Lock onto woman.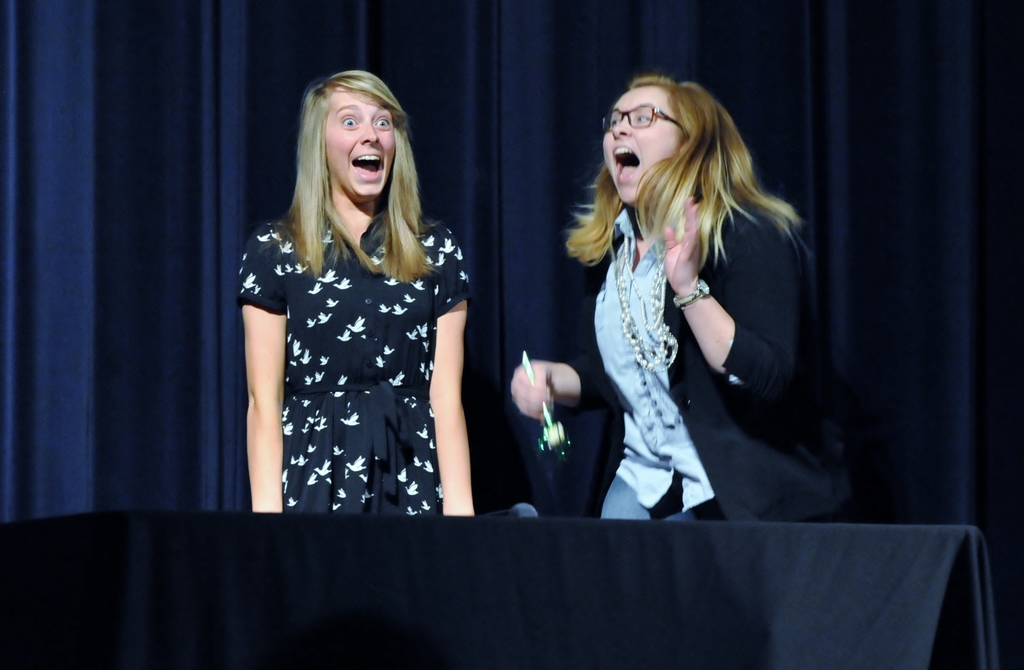
Locked: 242 72 479 517.
